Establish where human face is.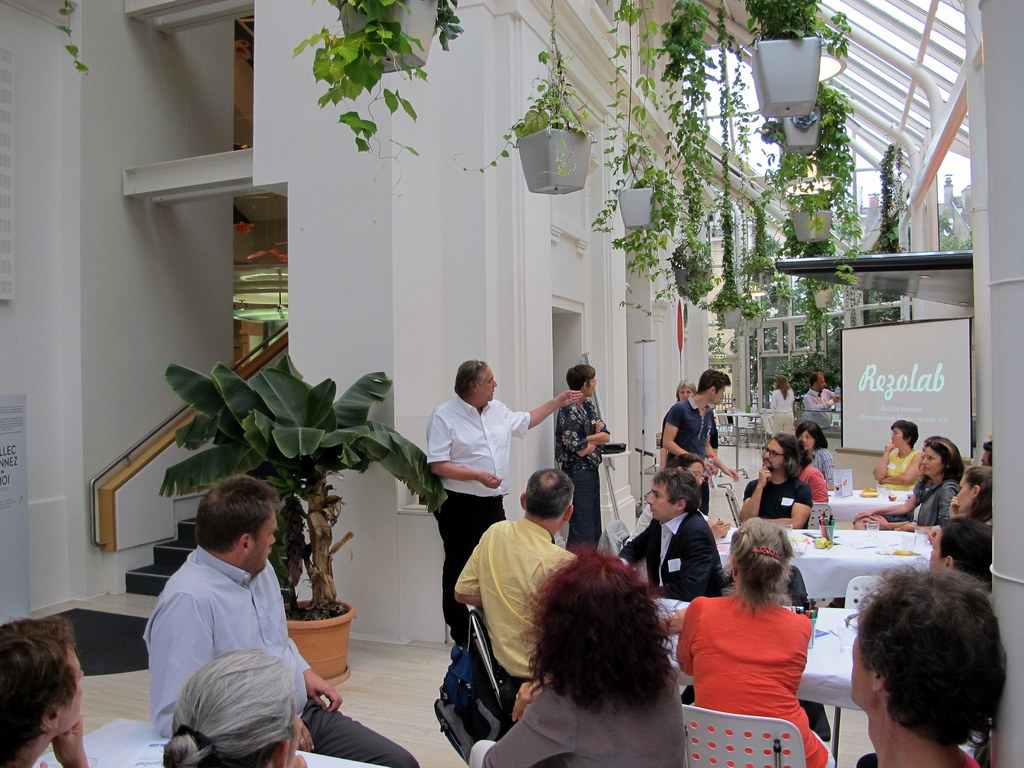
Established at <bbox>816, 371, 826, 391</bbox>.
